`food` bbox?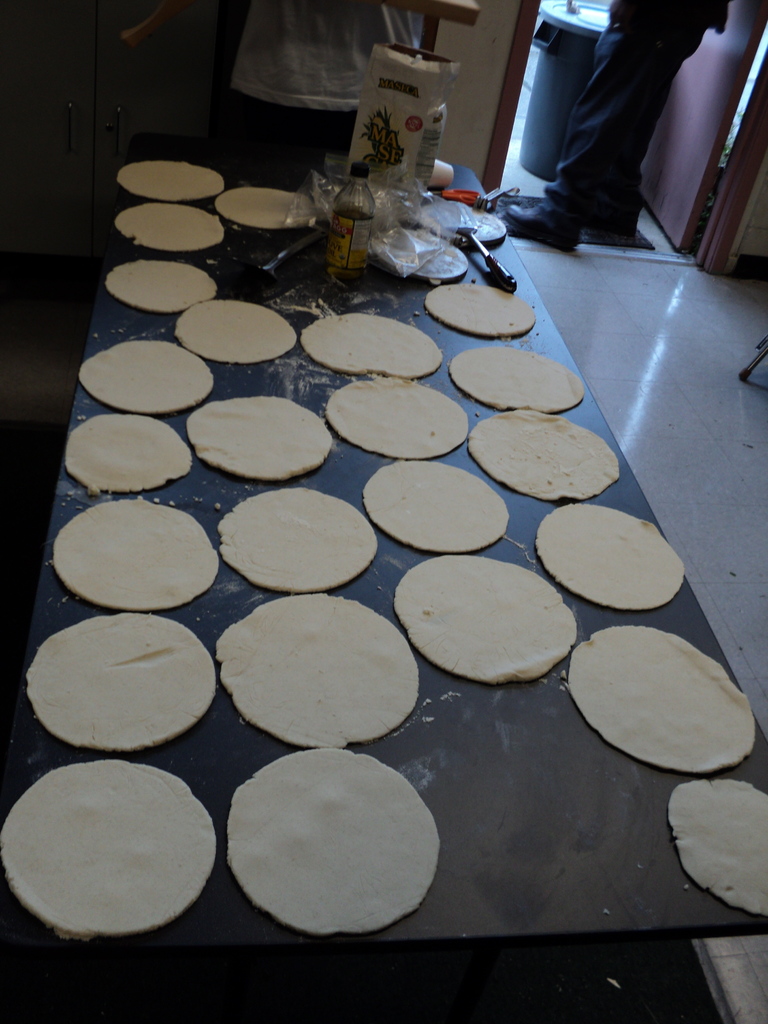
bbox=(52, 495, 221, 614)
